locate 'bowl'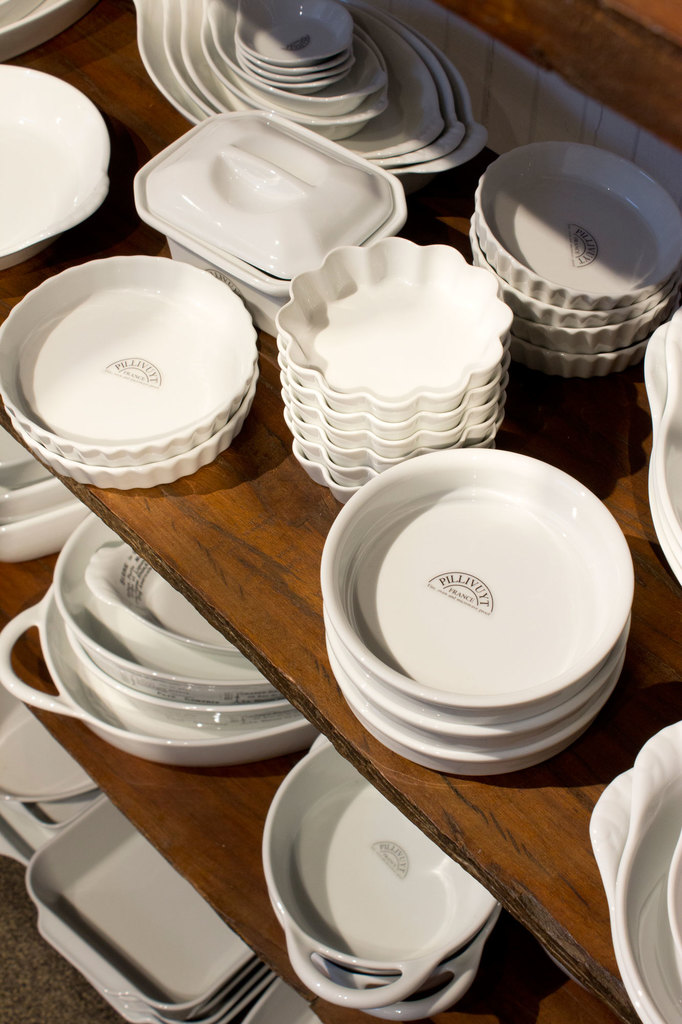
[left=0, top=504, right=93, bottom=564]
